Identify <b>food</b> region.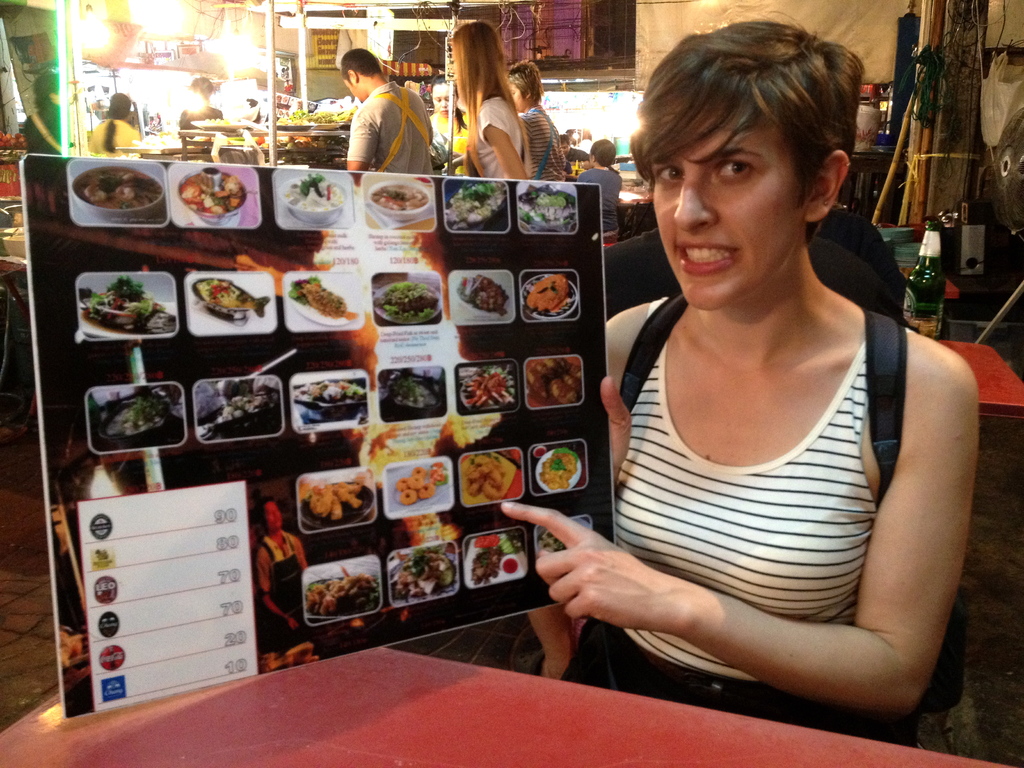
Region: (x1=282, y1=172, x2=346, y2=213).
